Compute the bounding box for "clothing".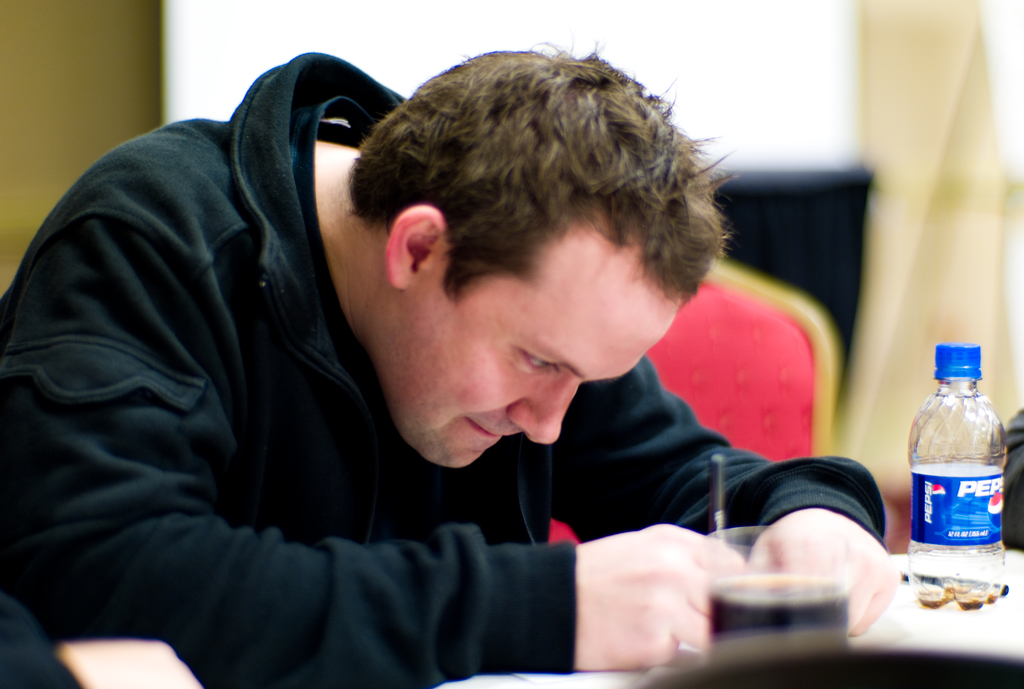
[0,51,887,687].
